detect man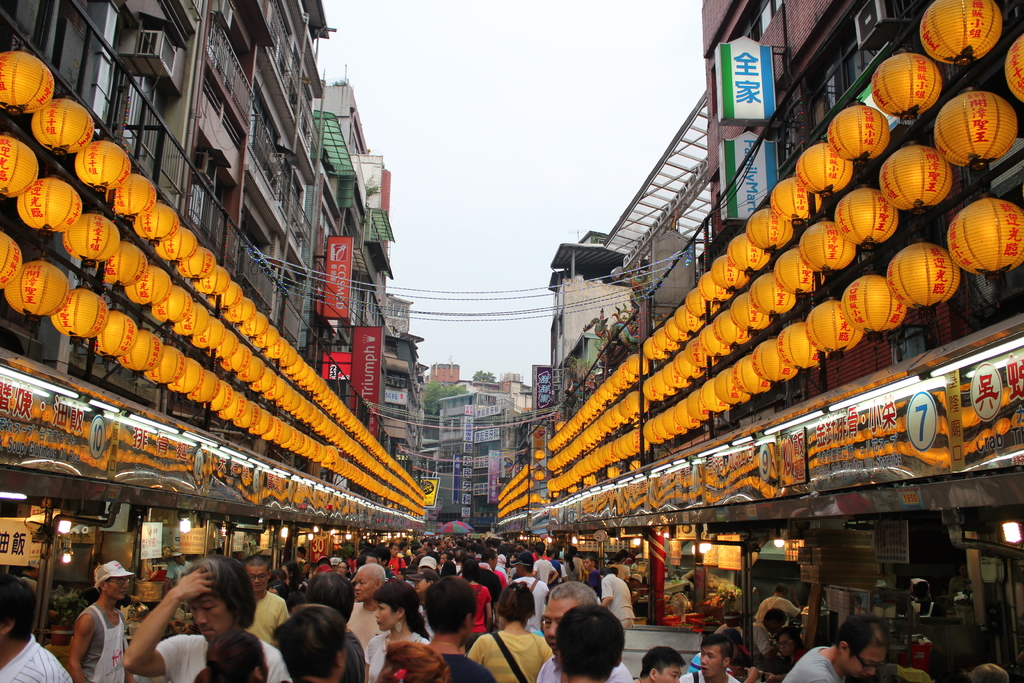
detection(556, 603, 623, 682)
